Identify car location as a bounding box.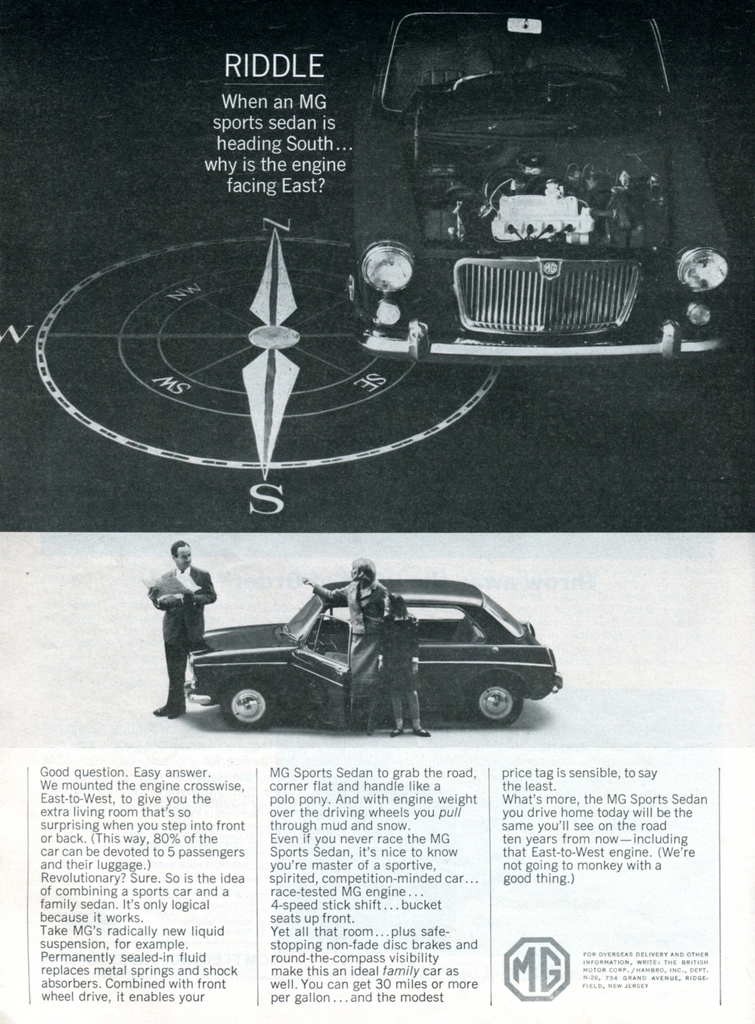
<bbox>332, 1, 751, 386</bbox>.
